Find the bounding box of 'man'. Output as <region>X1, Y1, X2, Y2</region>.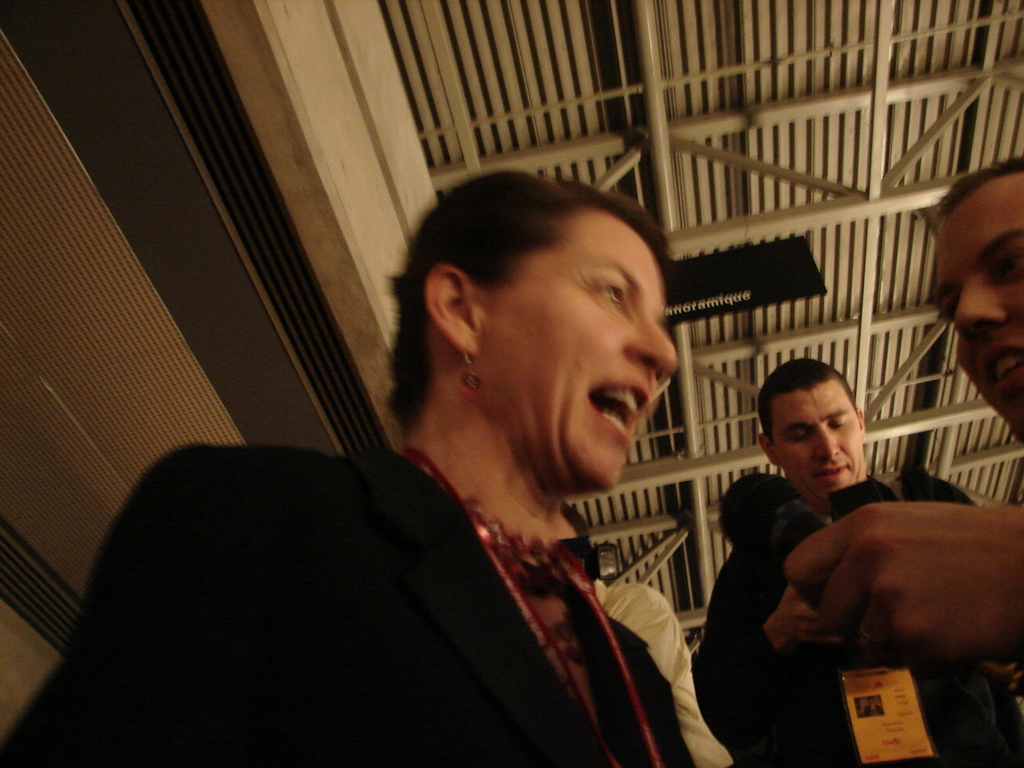
<region>688, 347, 1023, 767</region>.
